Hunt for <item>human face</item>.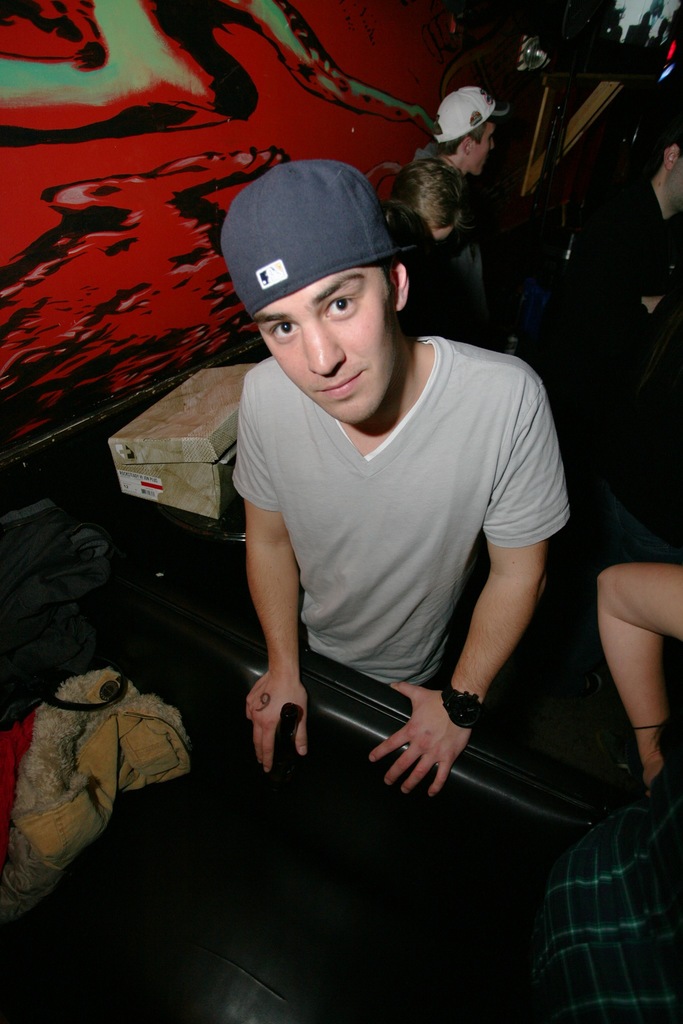
Hunted down at <box>251,265,397,420</box>.
